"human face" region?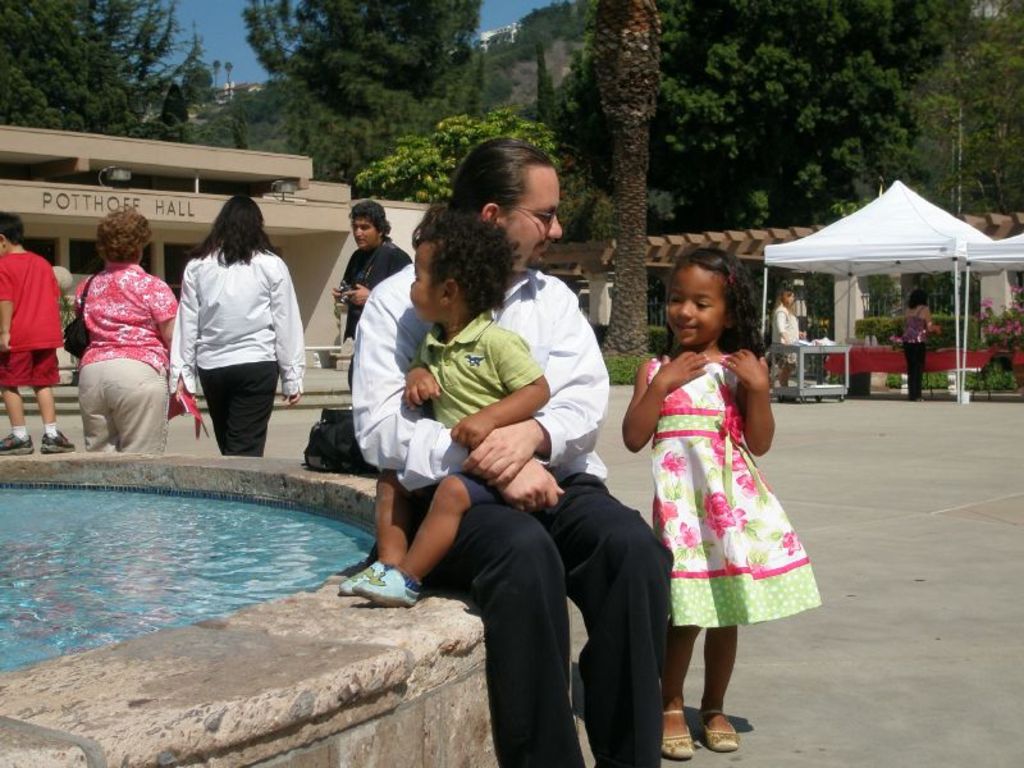
rect(503, 165, 564, 275)
